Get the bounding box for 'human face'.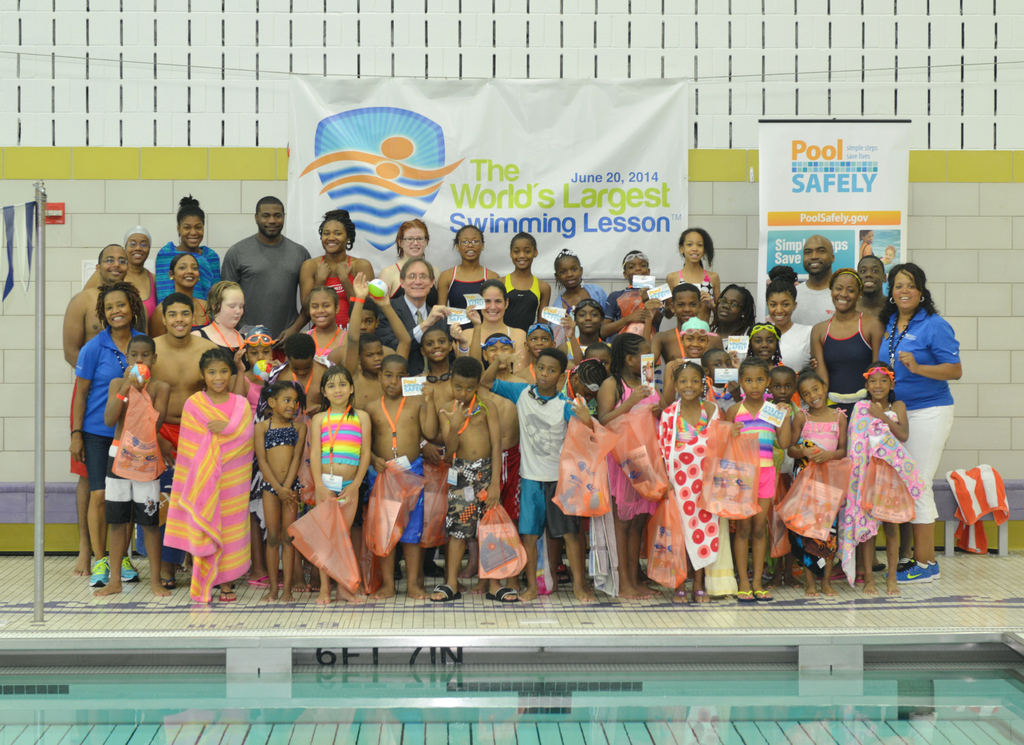
l=449, t=372, r=477, b=400.
